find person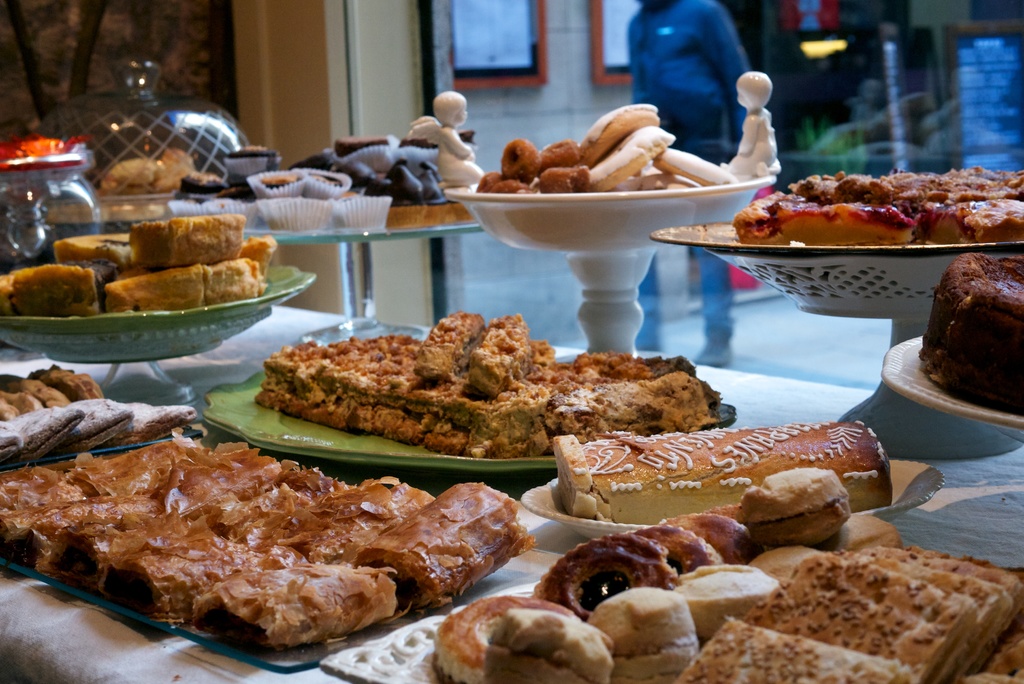
x1=620 y1=0 x2=757 y2=370
